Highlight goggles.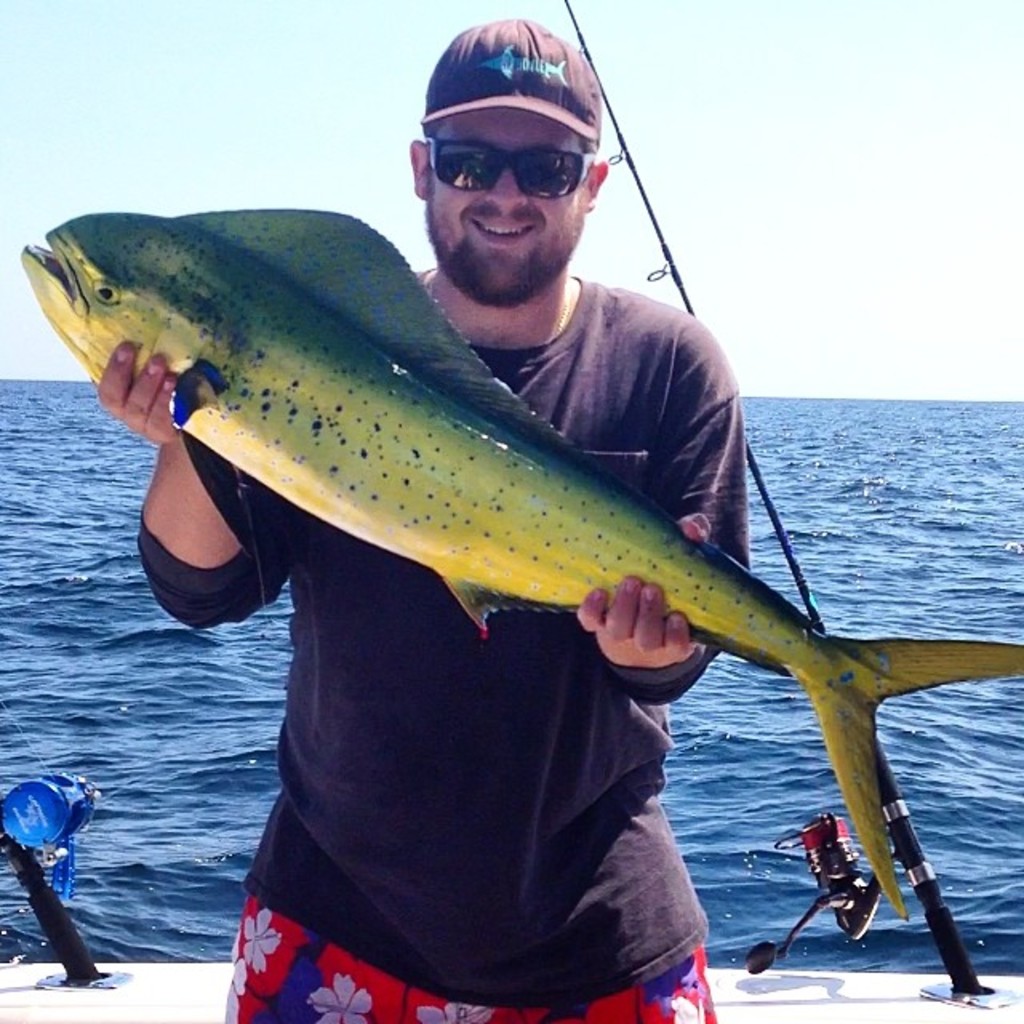
Highlighted region: select_region(426, 130, 602, 210).
